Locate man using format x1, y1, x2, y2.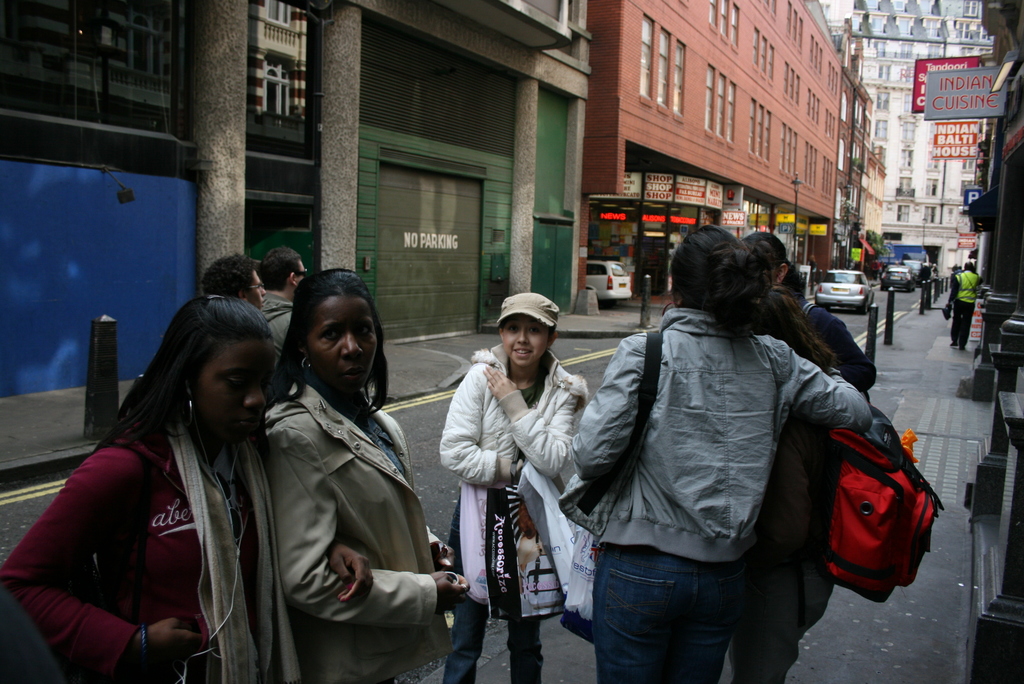
257, 247, 318, 378.
